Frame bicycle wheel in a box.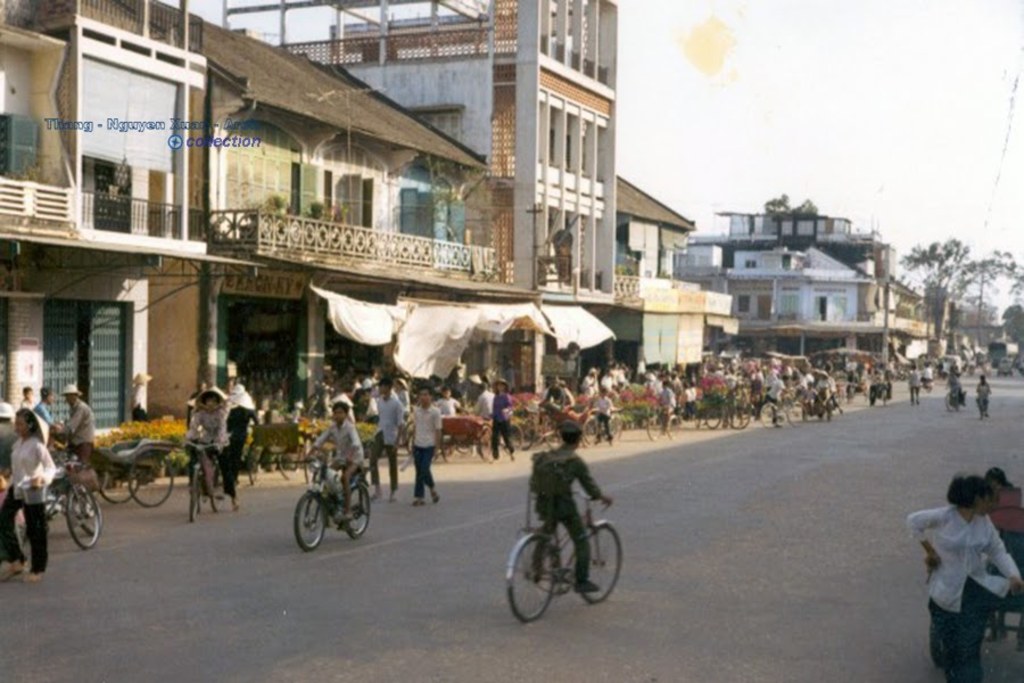
bbox(190, 460, 205, 519).
